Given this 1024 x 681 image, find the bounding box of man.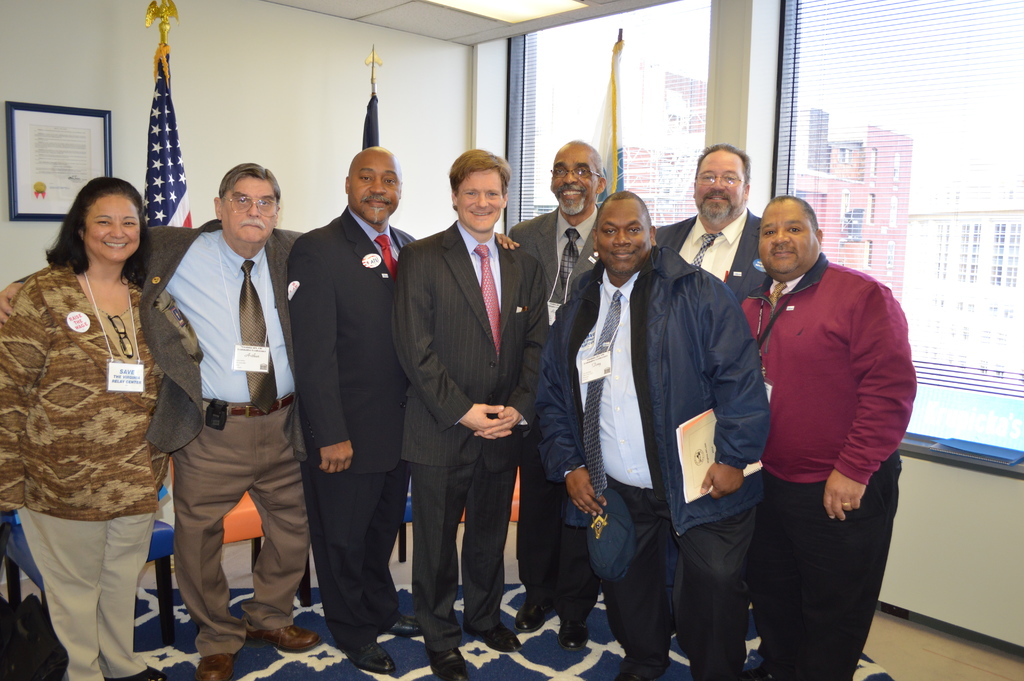
<bbox>541, 190, 773, 680</bbox>.
